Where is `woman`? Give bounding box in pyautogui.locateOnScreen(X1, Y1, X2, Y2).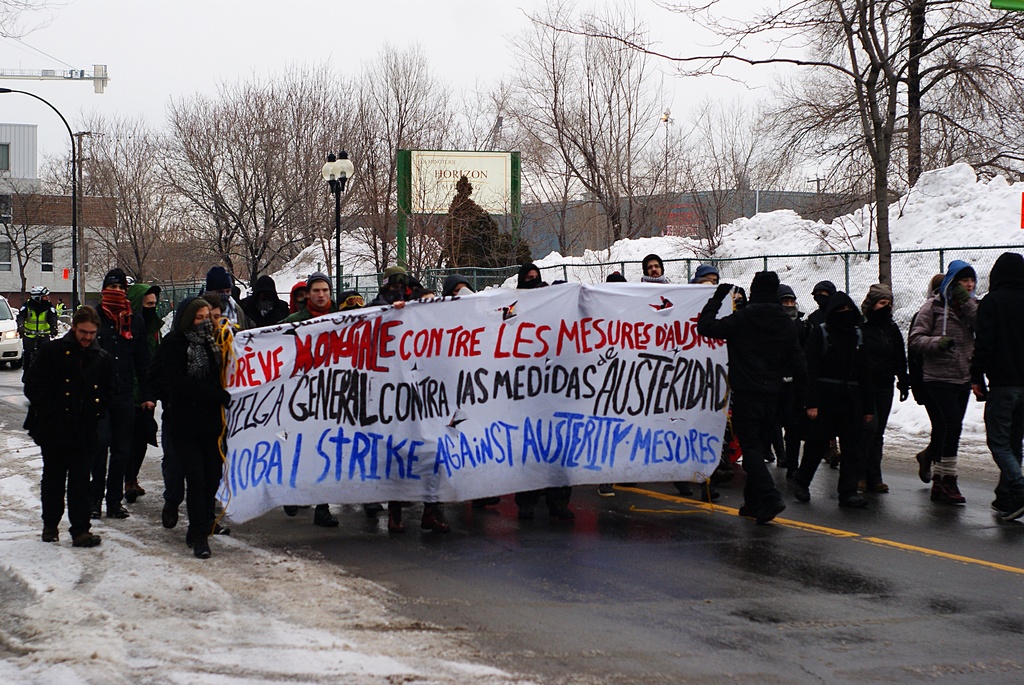
pyautogui.locateOnScreen(973, 251, 1023, 522).
